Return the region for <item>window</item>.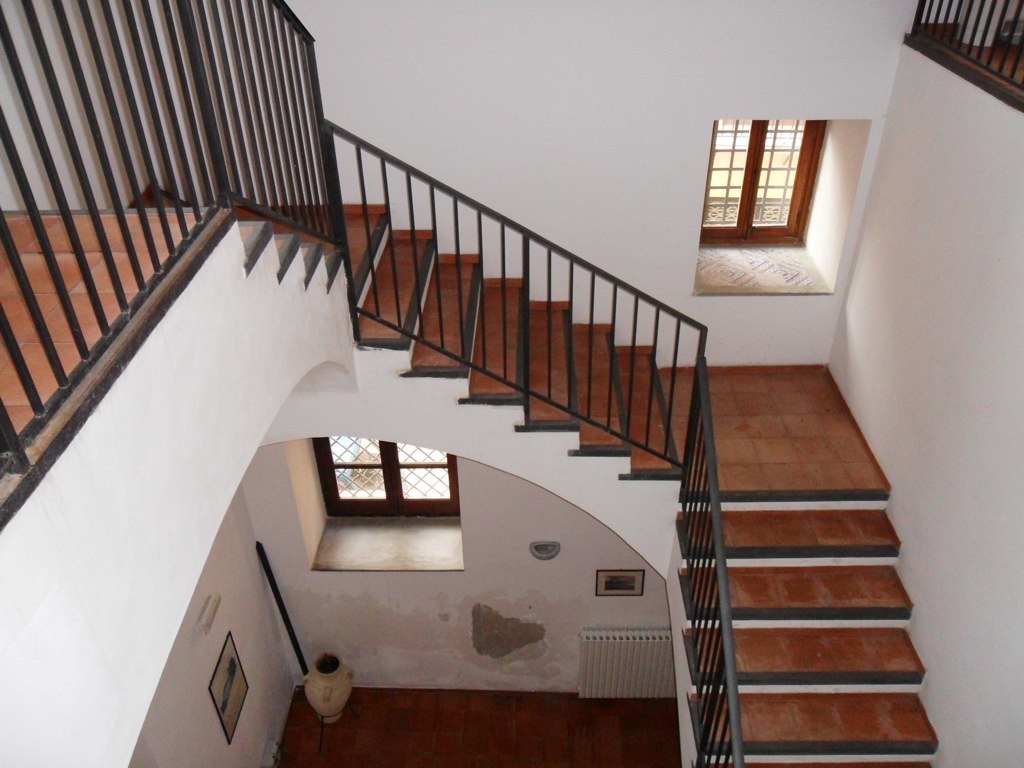
select_region(318, 427, 466, 545).
